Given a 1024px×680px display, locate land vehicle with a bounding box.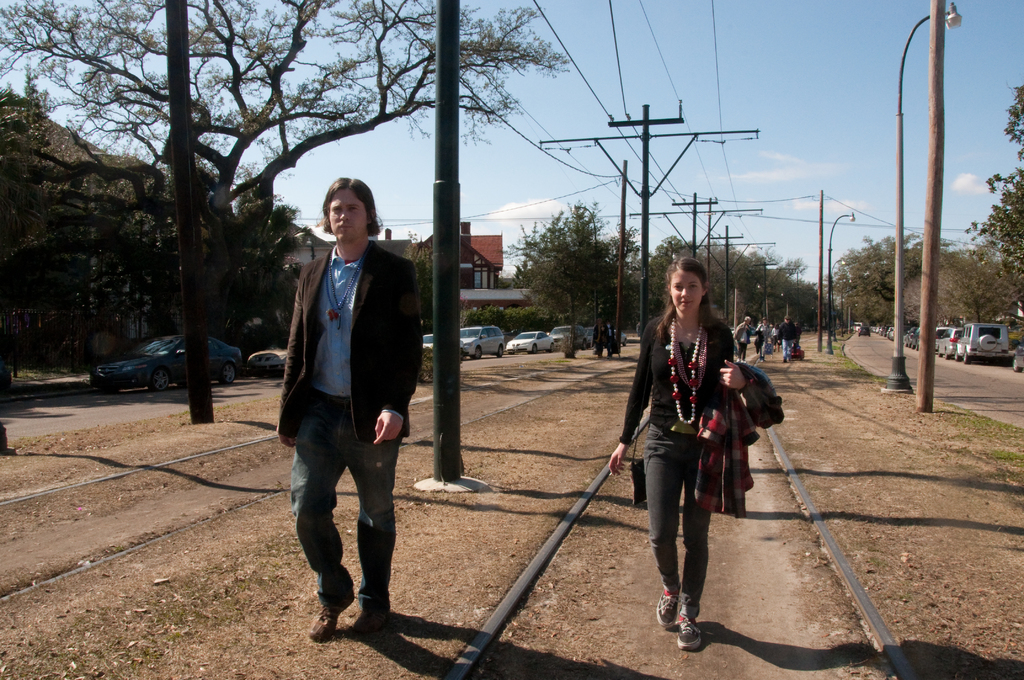
Located: (423, 336, 461, 358).
